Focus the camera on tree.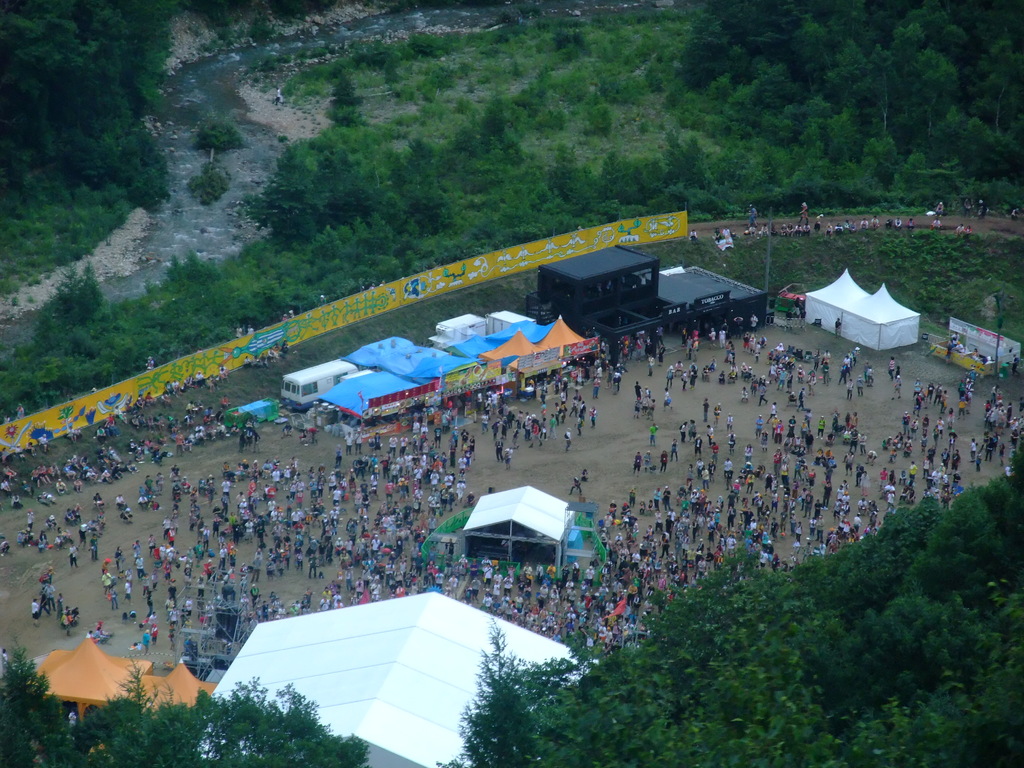
Focus region: bbox=[0, 637, 380, 767].
